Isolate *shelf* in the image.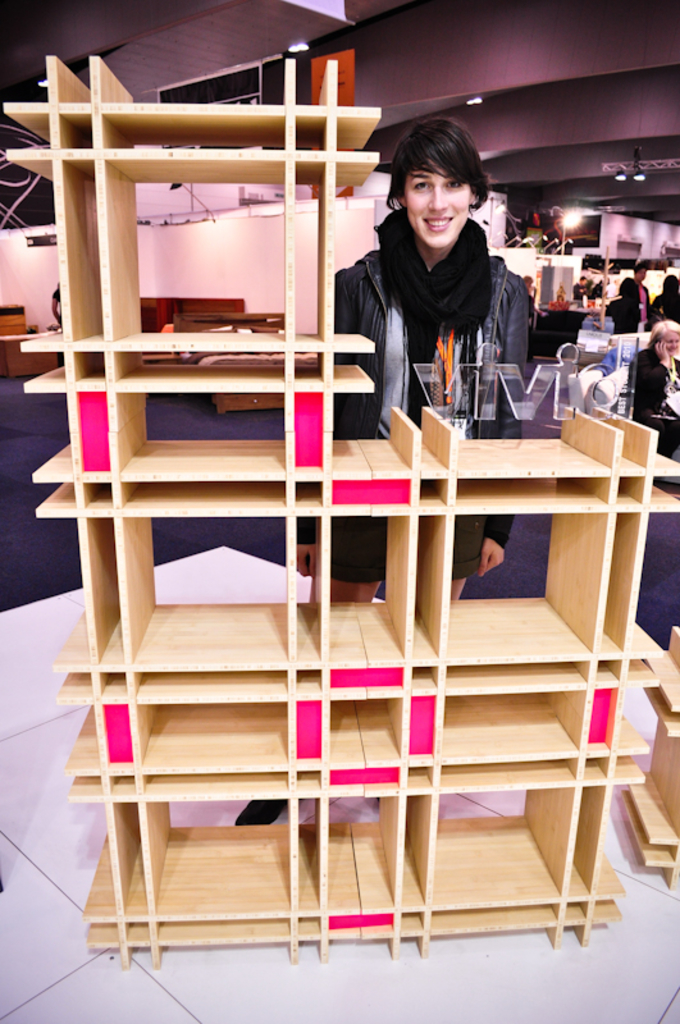
Isolated region: l=118, t=172, r=284, b=333.
